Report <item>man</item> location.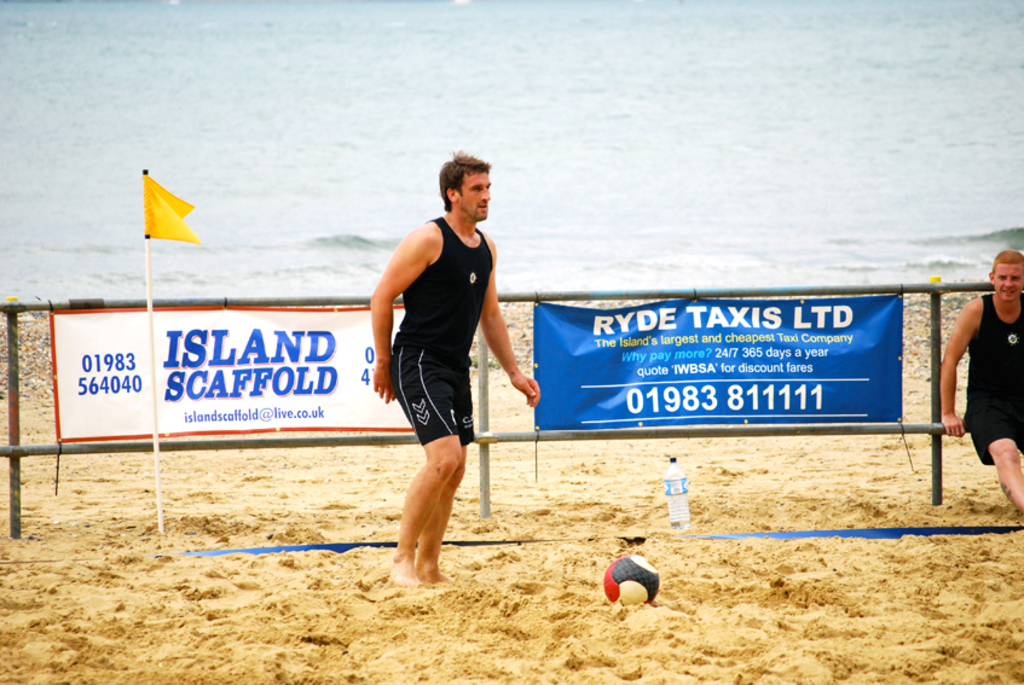
Report: [360, 155, 530, 579].
